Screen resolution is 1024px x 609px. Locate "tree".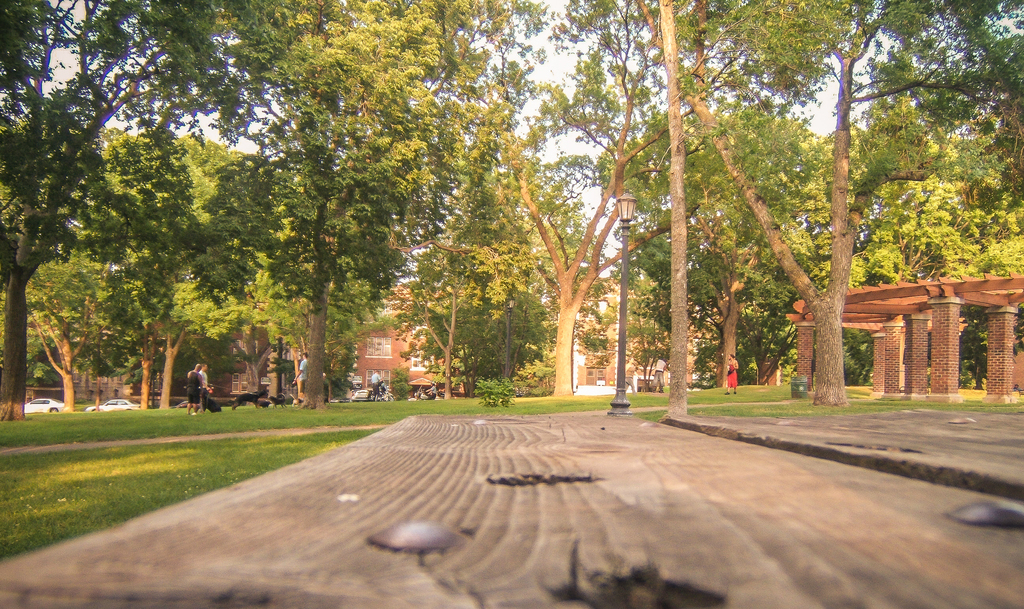
394,182,525,398.
